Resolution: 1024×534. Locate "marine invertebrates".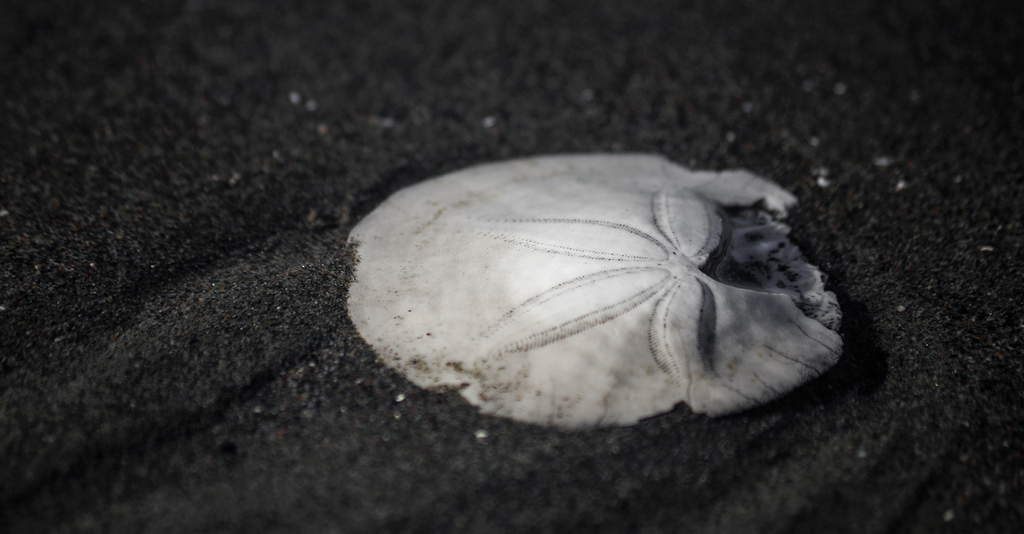
348, 158, 863, 457.
